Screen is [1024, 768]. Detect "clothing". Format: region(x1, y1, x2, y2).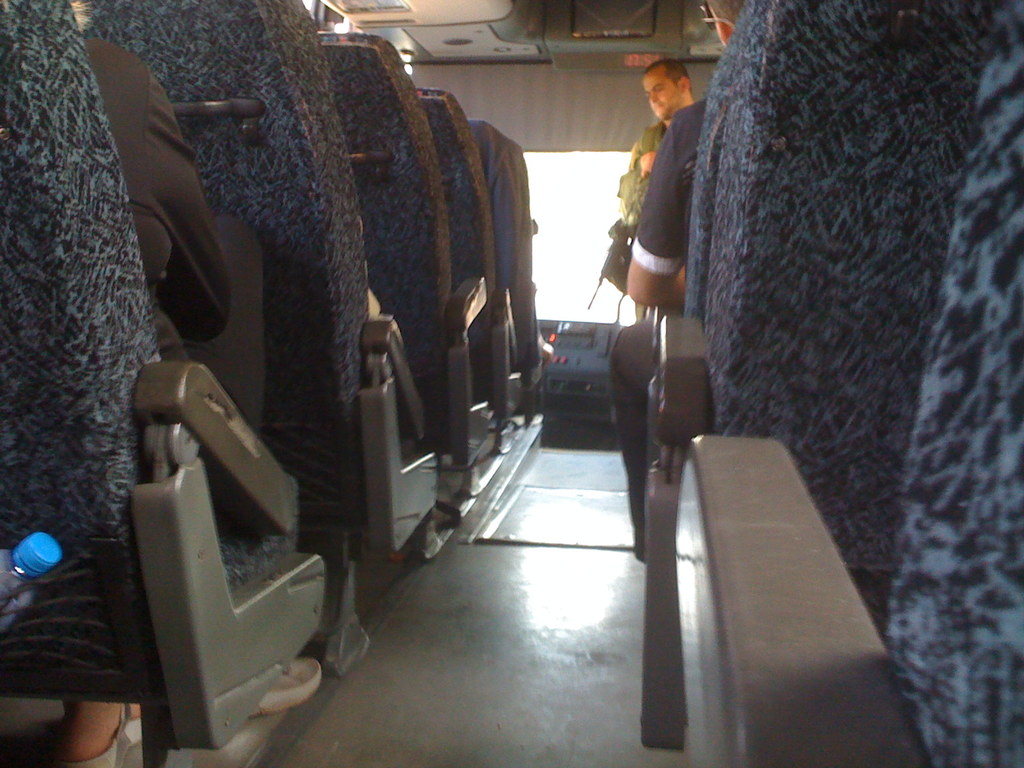
region(604, 101, 717, 530).
